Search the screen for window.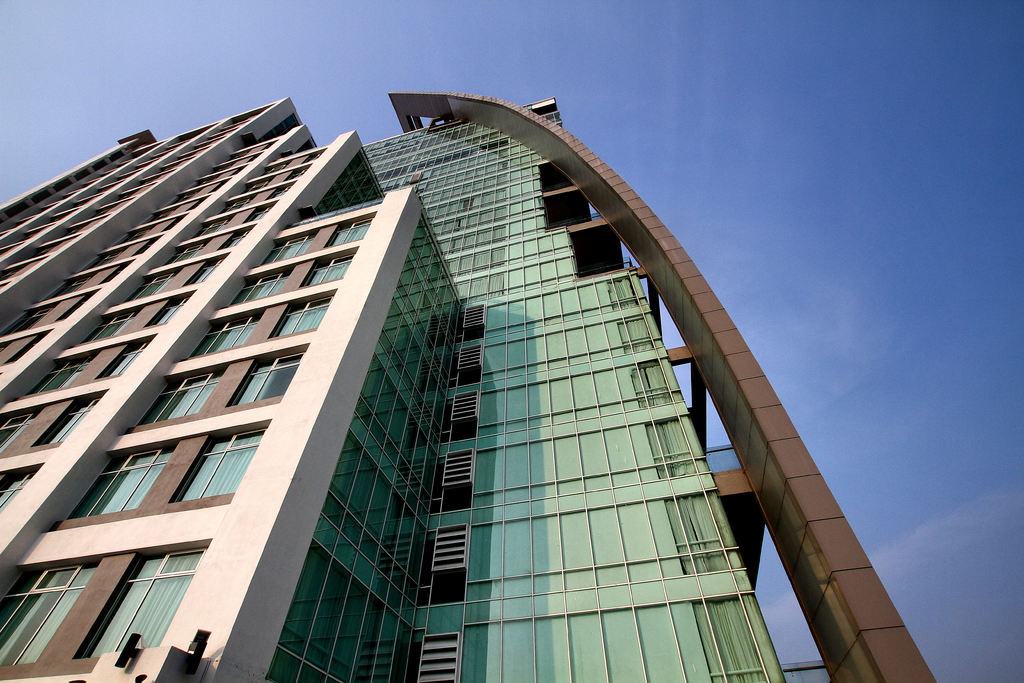
Found at bbox=[0, 326, 60, 365].
